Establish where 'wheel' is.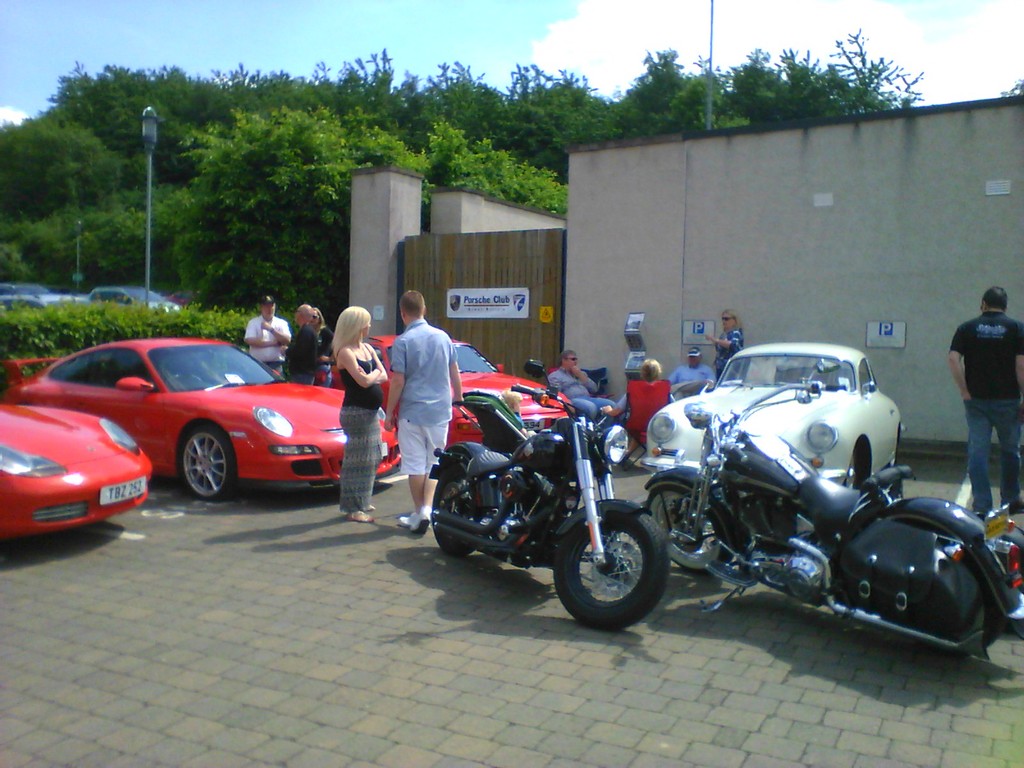
Established at left=559, top=517, right=669, bottom=624.
